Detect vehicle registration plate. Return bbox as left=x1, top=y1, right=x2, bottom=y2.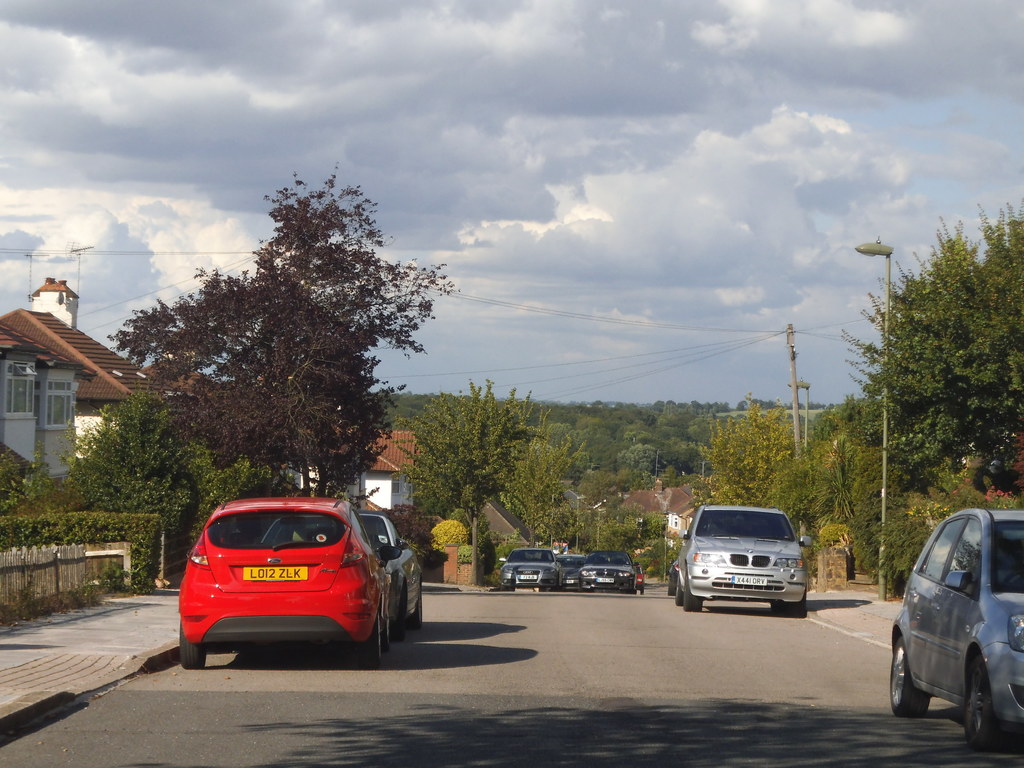
left=732, top=576, right=769, bottom=586.
